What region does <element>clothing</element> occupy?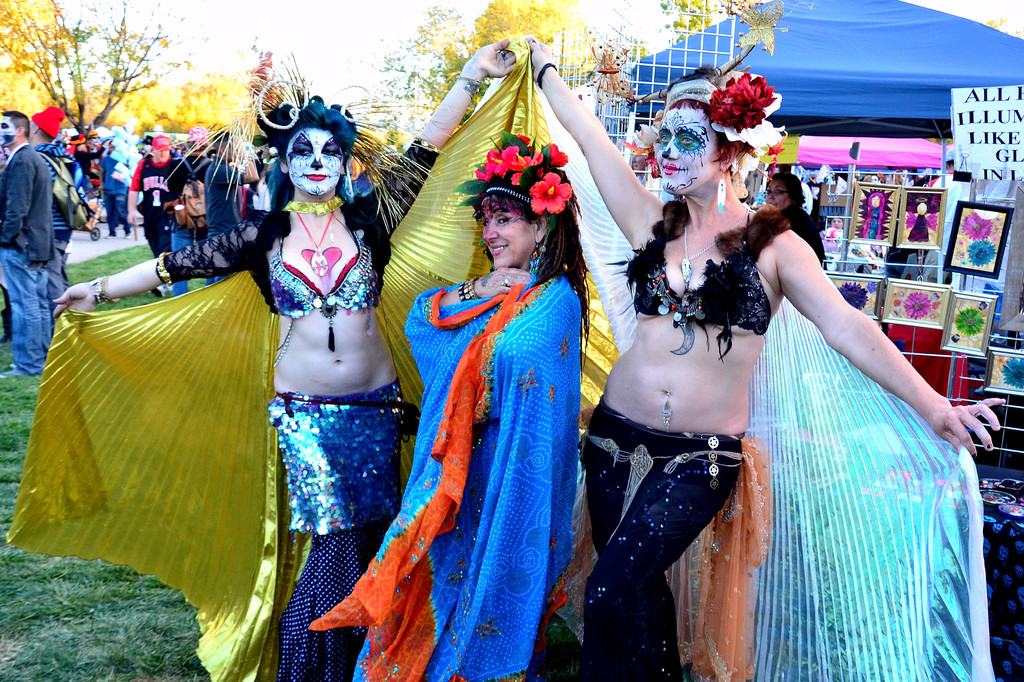
locate(826, 228, 845, 239).
